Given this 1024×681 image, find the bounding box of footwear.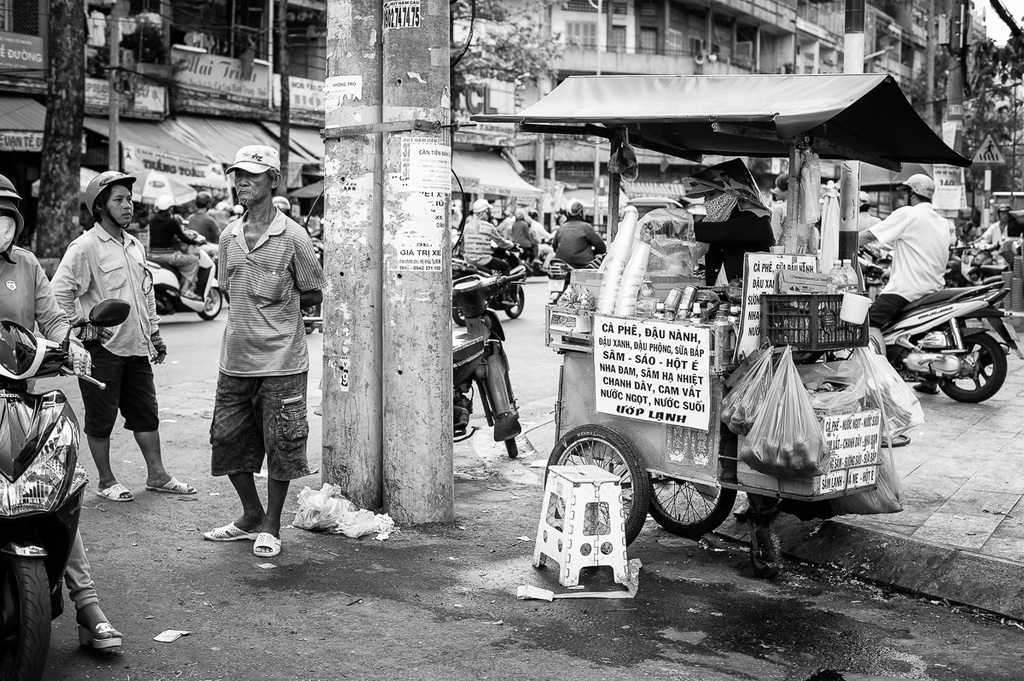
rect(143, 469, 196, 494).
